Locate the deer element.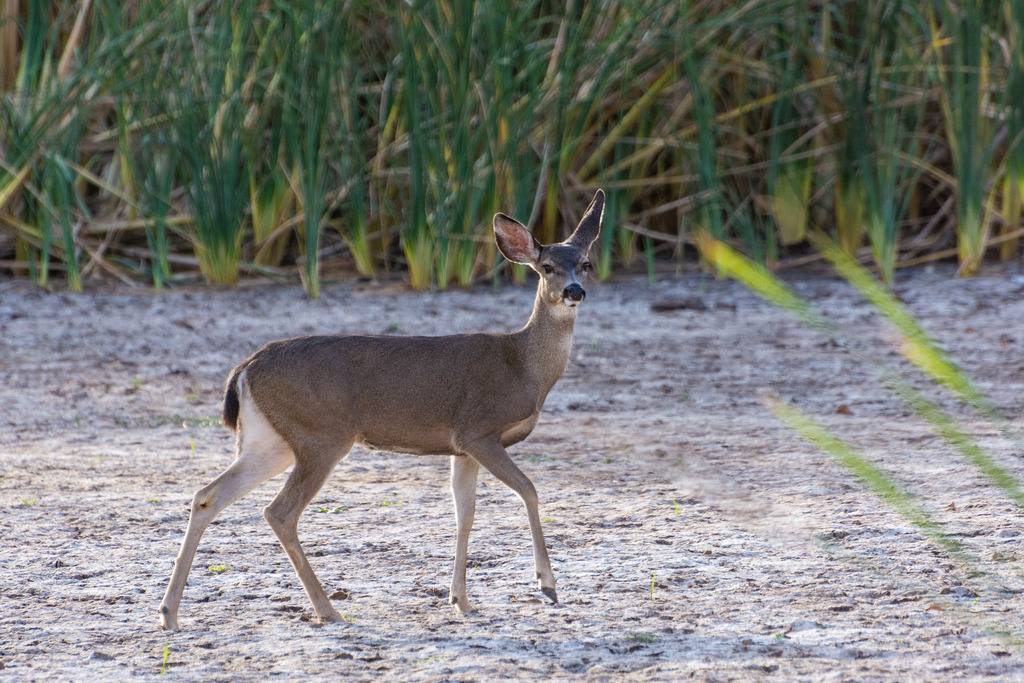
Element bbox: box(161, 189, 602, 630).
